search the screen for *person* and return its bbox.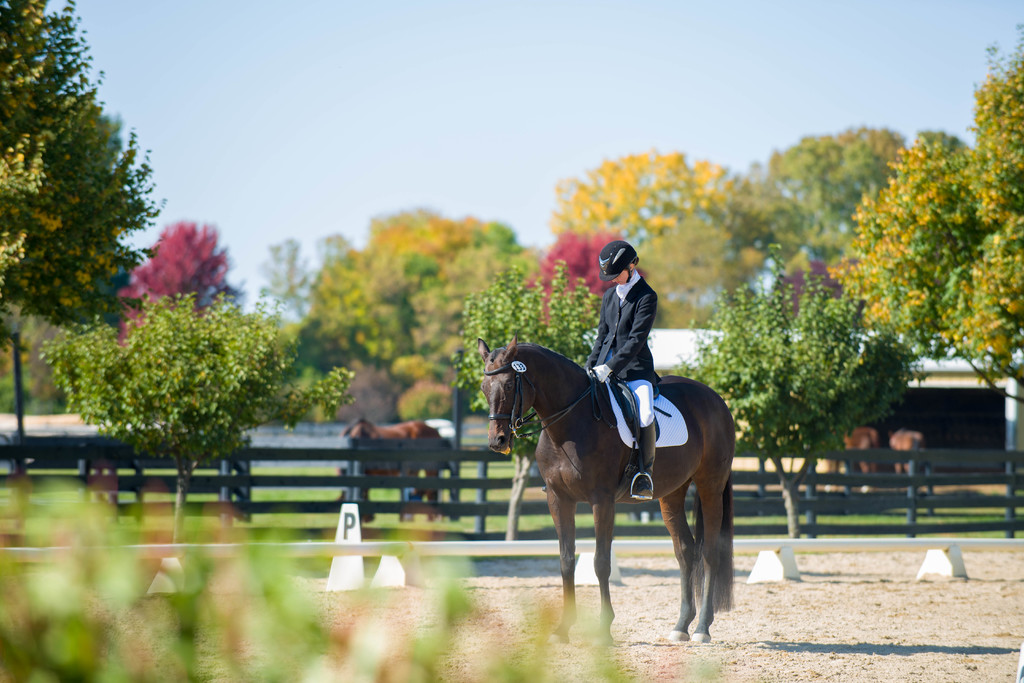
Found: <box>593,245,669,401</box>.
